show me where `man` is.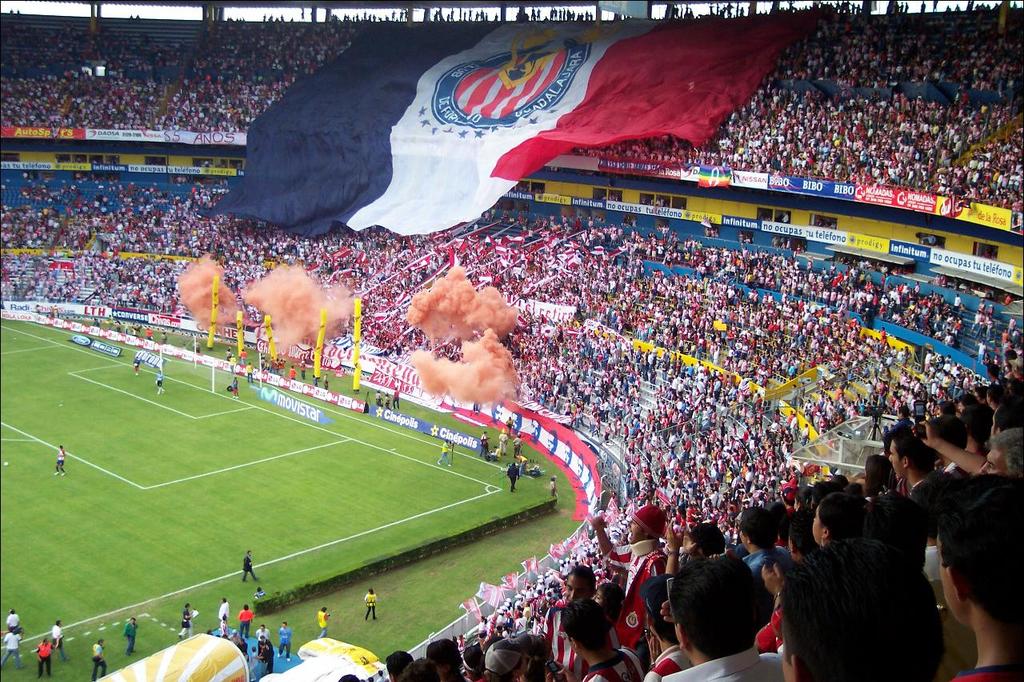
`man` is at {"left": 527, "top": 417, "right": 542, "bottom": 443}.
